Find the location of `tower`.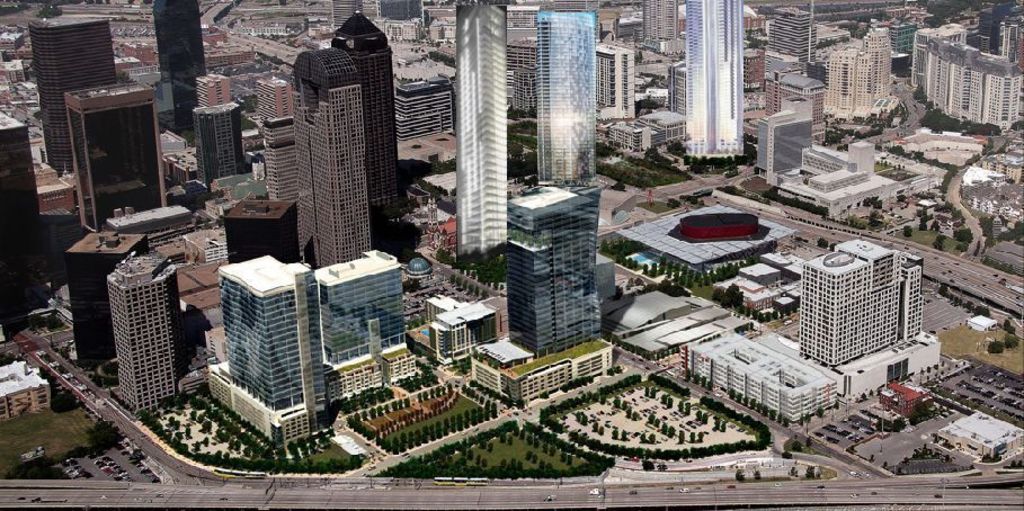
Location: l=323, t=245, r=413, b=398.
